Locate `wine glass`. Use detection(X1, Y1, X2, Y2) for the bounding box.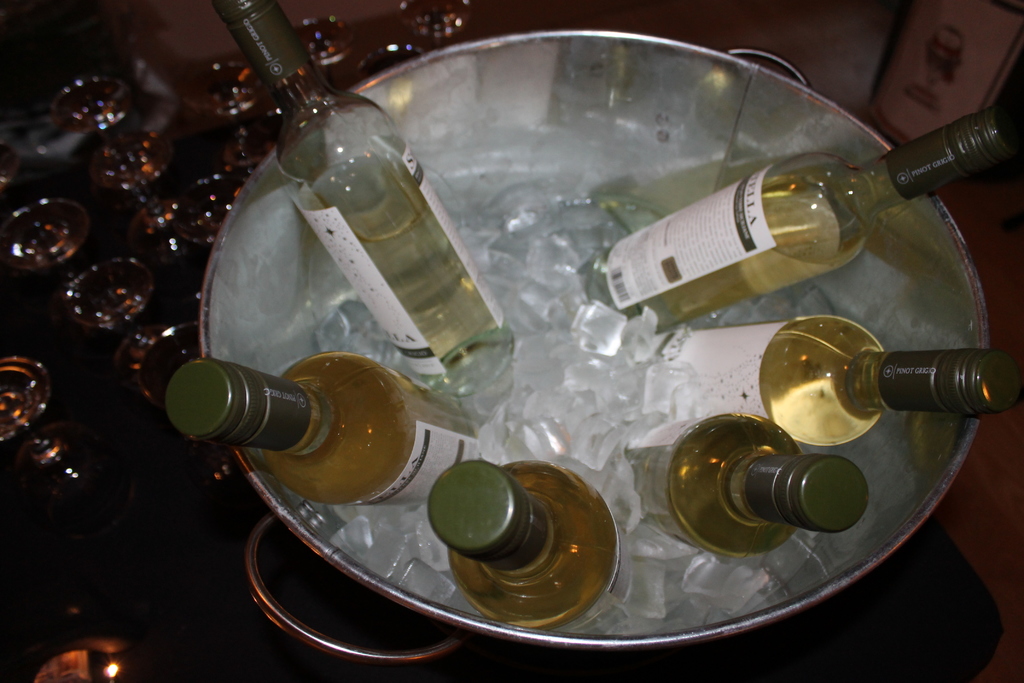
detection(353, 47, 423, 75).
